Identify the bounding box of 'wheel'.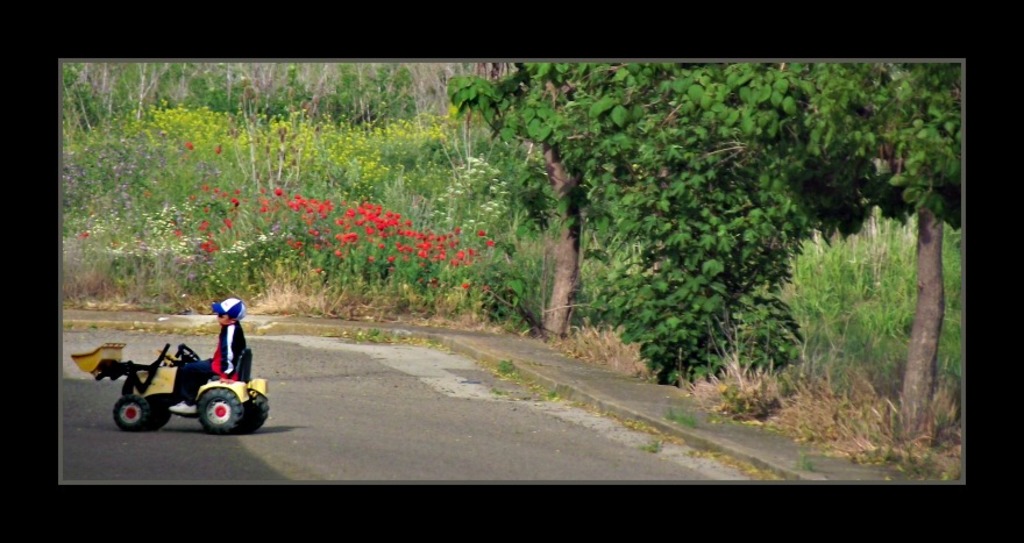
crop(109, 392, 156, 430).
